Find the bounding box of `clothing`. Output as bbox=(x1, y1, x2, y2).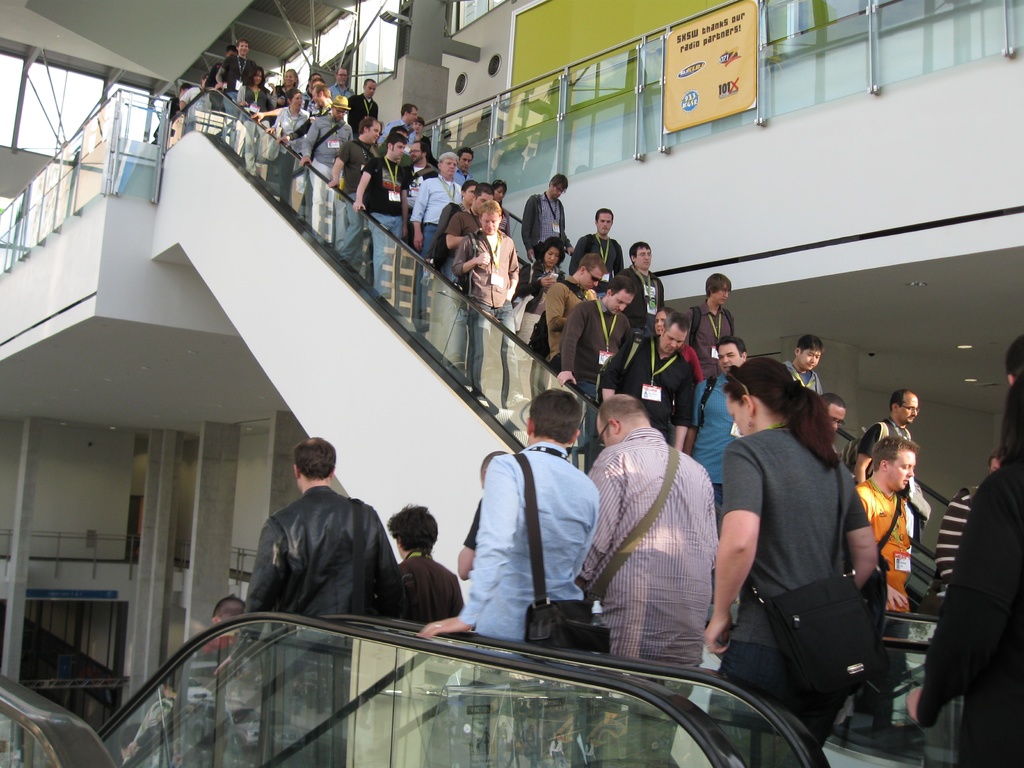
bbox=(911, 384, 1023, 765).
